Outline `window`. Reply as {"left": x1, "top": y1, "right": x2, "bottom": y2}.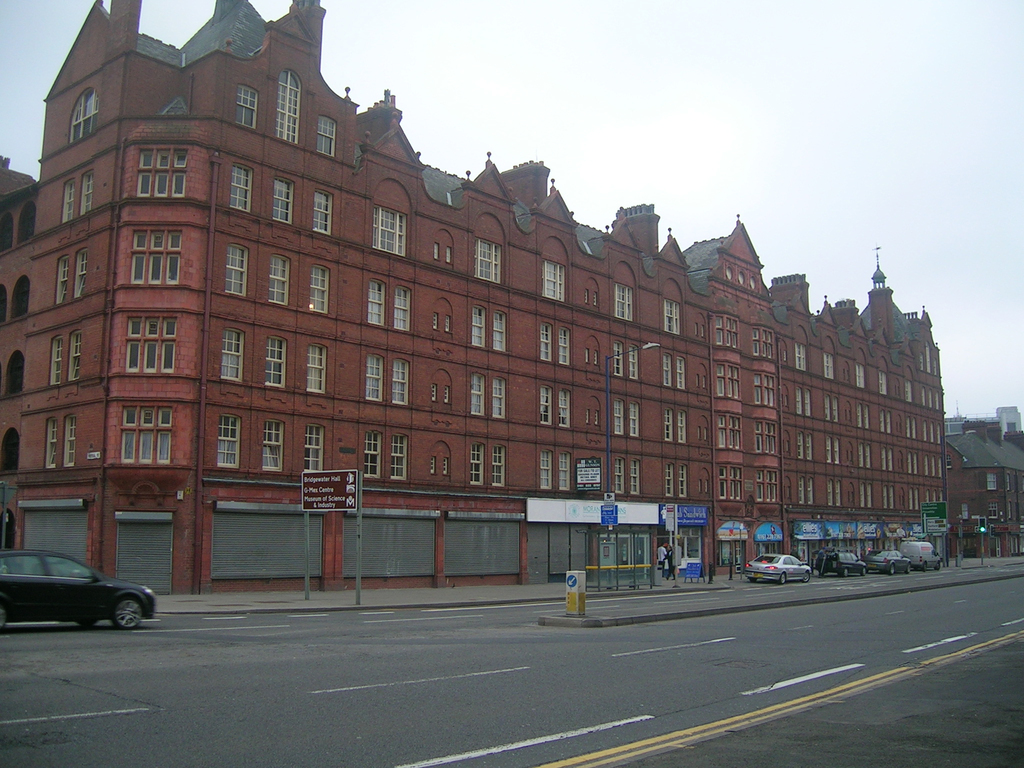
{"left": 858, "top": 484, "right": 874, "bottom": 509}.
